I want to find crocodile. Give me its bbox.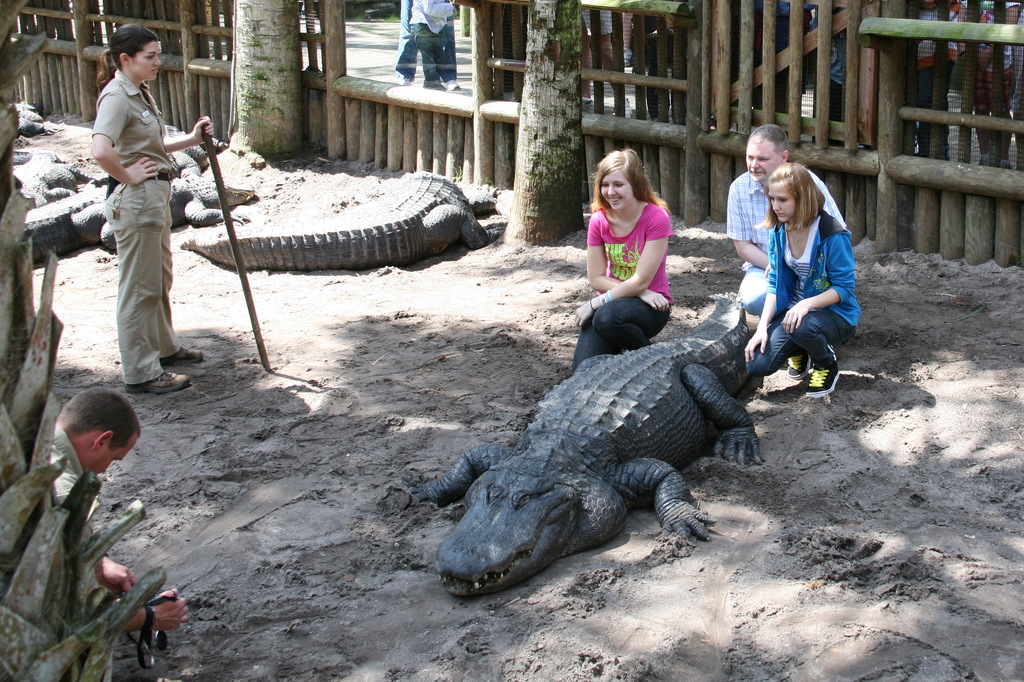
20, 152, 90, 203.
